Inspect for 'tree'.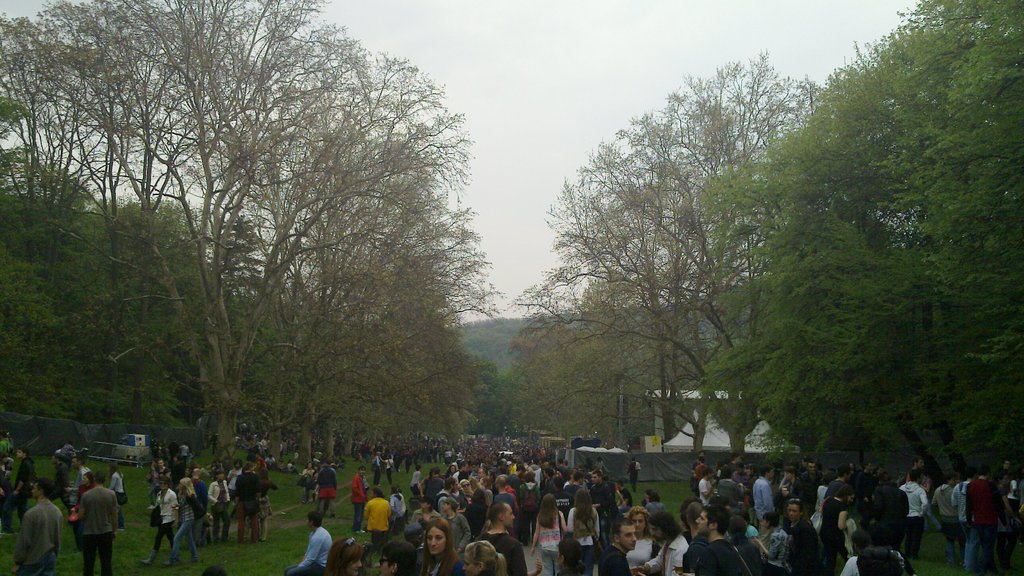
Inspection: l=462, t=347, r=539, b=450.
